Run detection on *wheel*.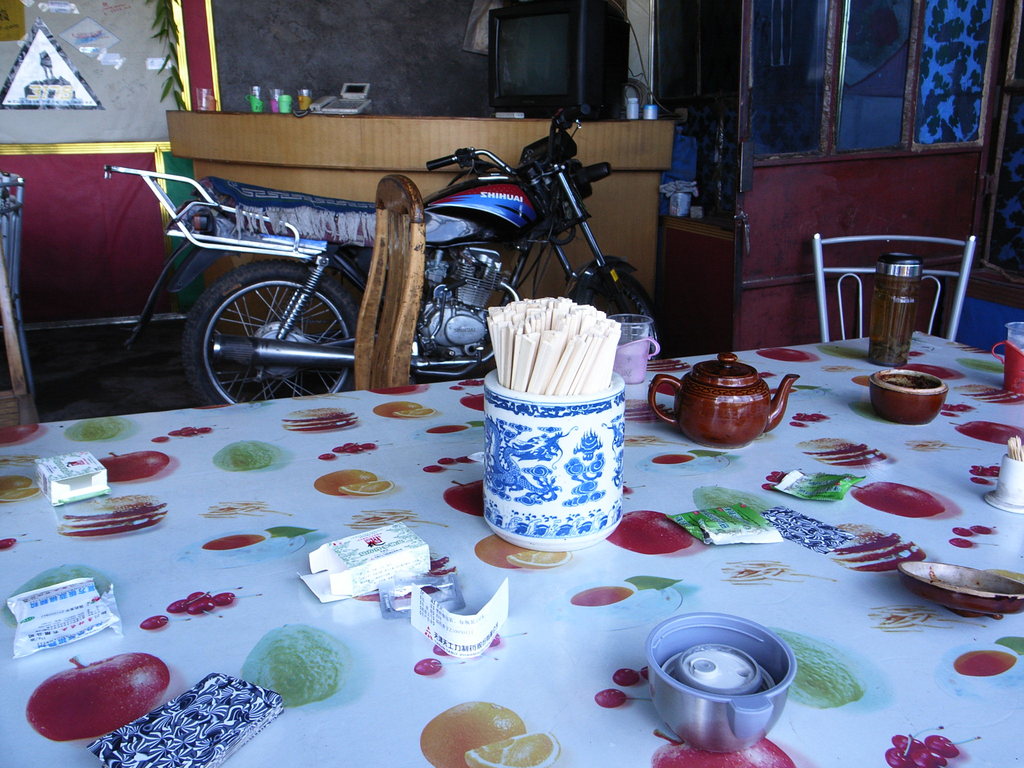
Result: [575, 267, 661, 362].
